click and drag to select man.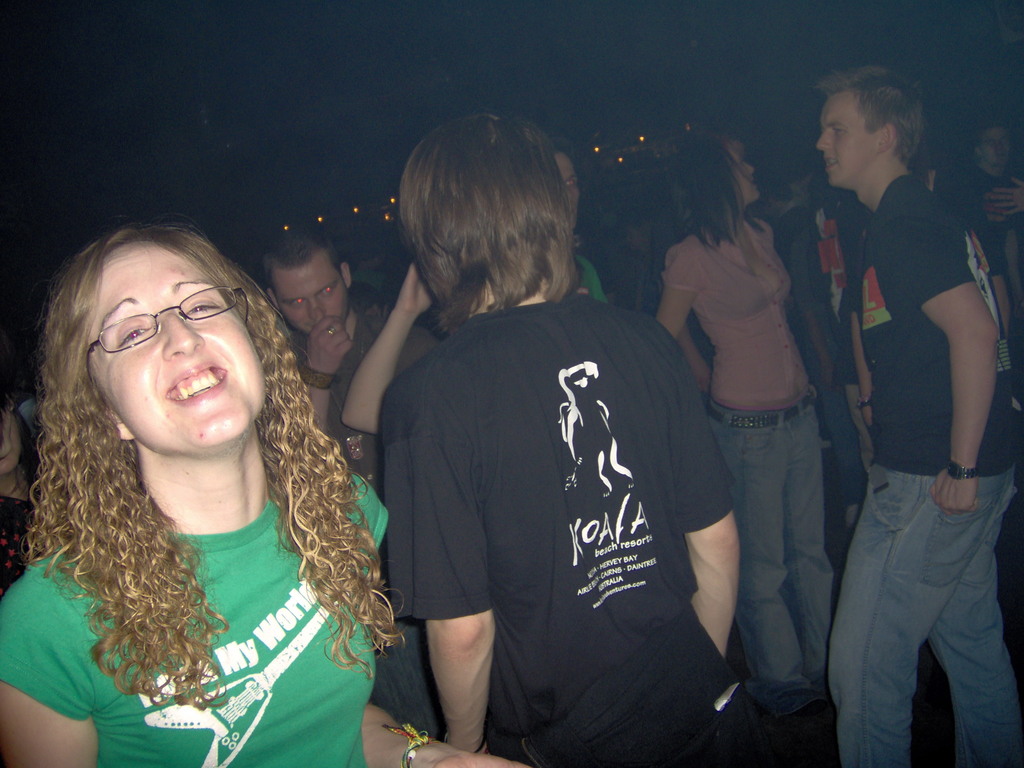
Selection: (left=261, top=228, right=436, bottom=589).
